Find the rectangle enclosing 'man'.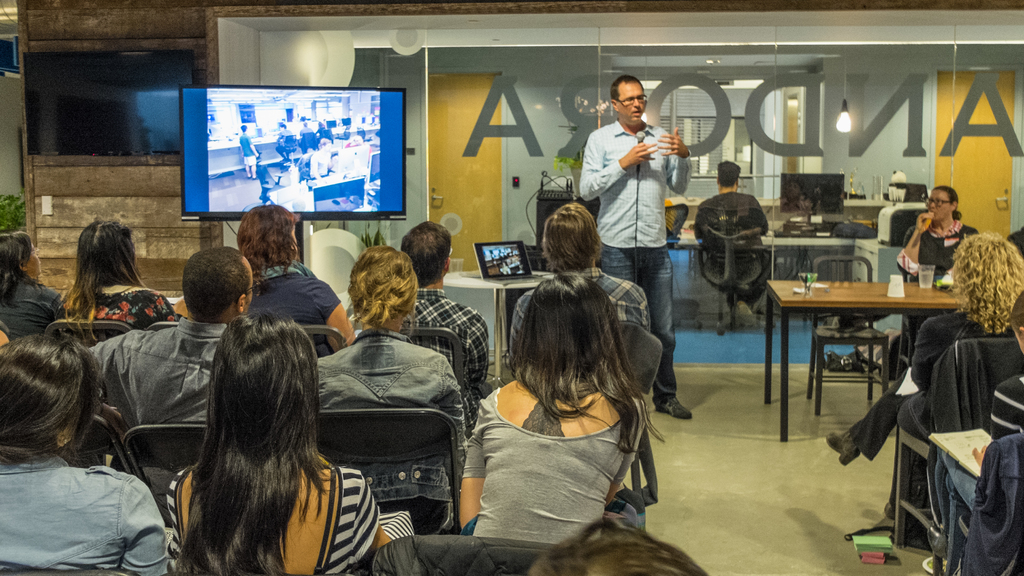
696/159/787/318.
